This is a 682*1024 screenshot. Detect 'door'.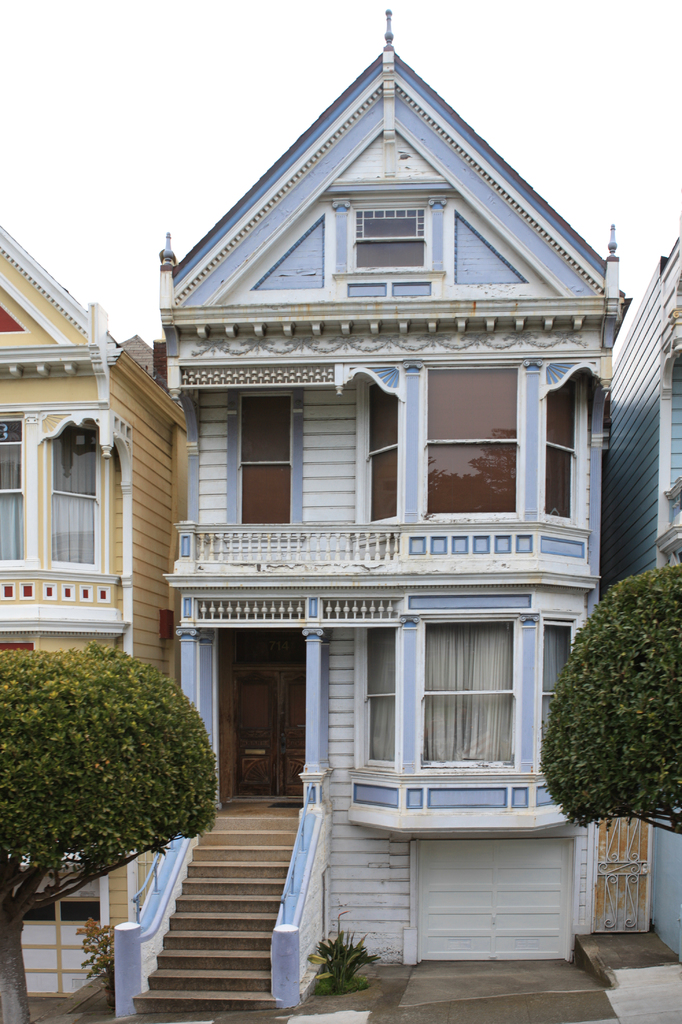
l=218, t=630, r=305, b=809.
